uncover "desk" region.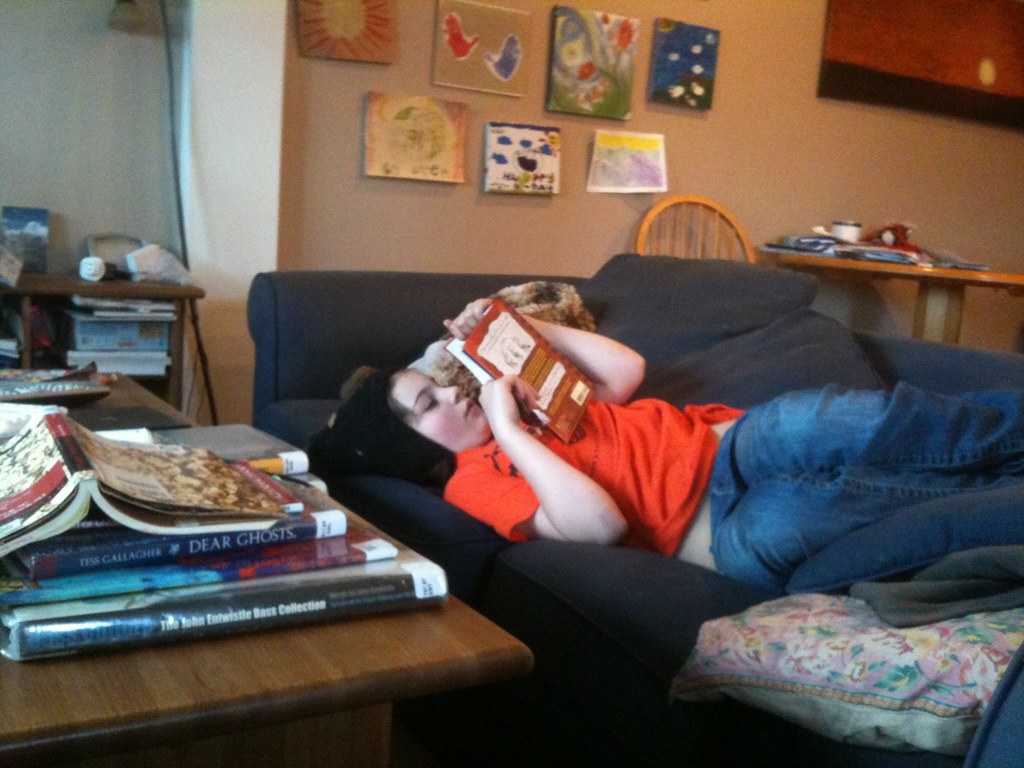
Uncovered: left=12, top=250, right=218, bottom=410.
